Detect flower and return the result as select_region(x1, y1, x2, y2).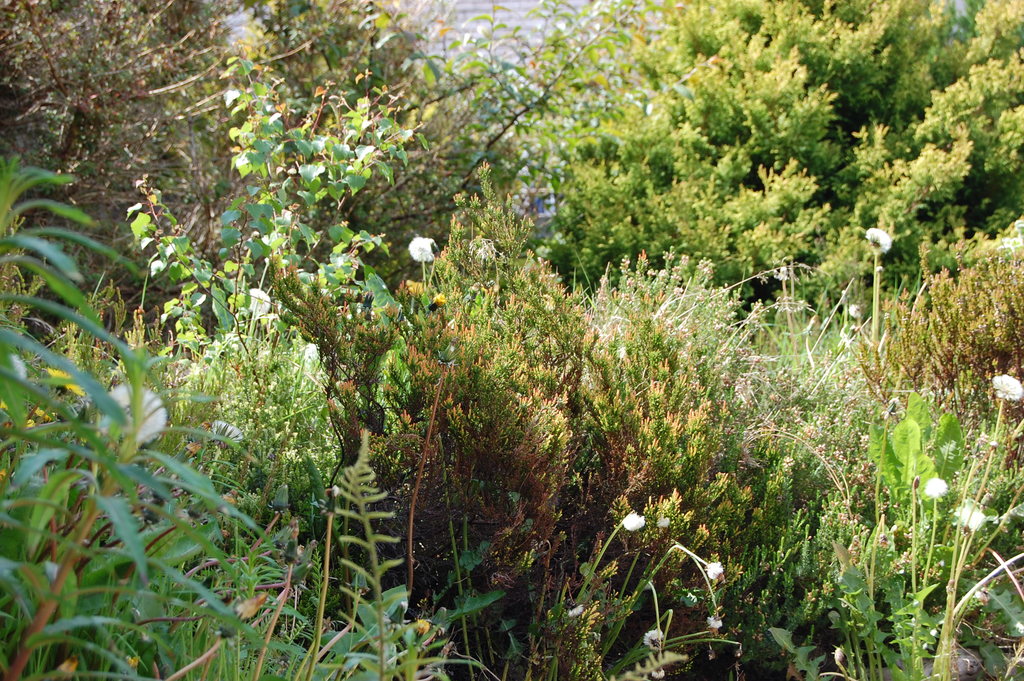
select_region(99, 384, 169, 449).
